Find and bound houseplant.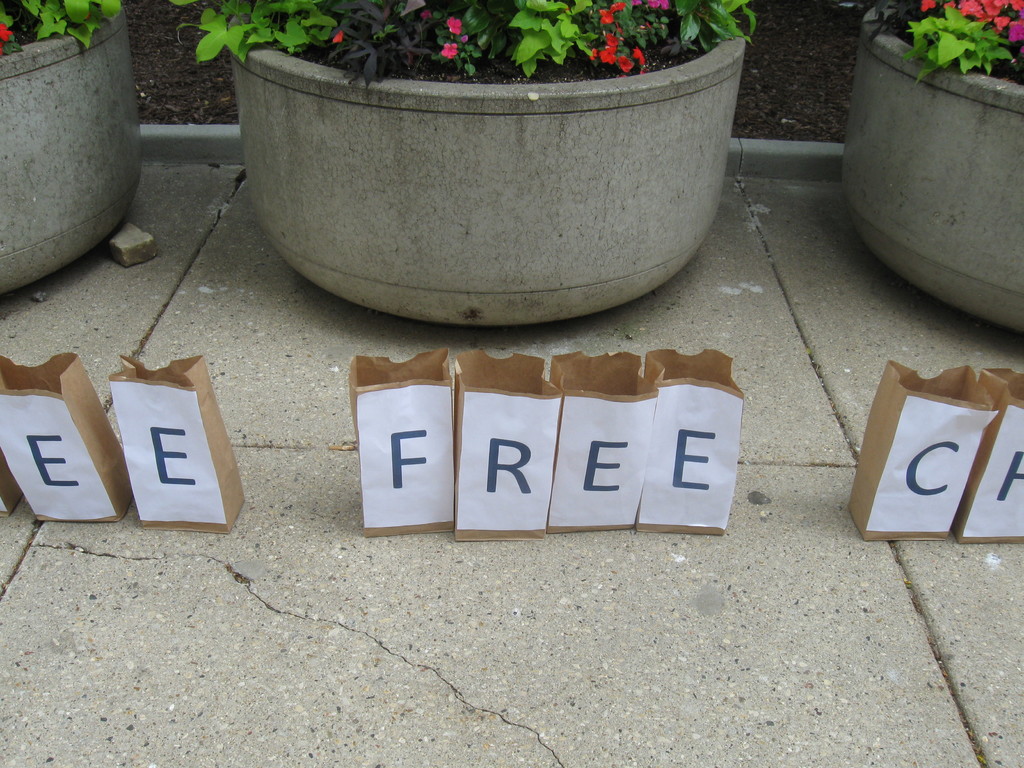
Bound: l=857, t=0, r=1020, b=335.
